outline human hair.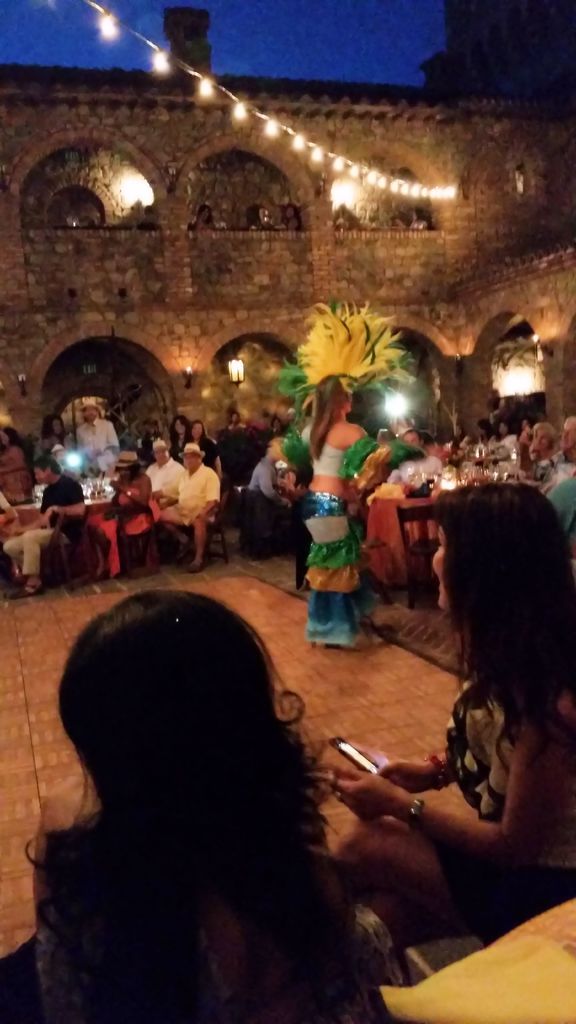
Outline: (429, 481, 575, 741).
